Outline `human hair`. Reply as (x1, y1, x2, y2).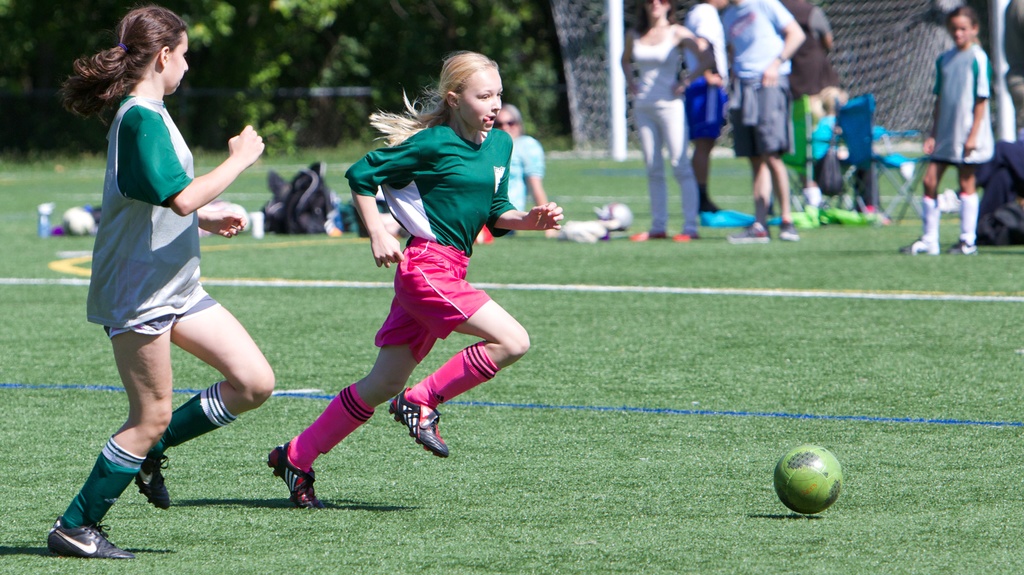
(951, 3, 977, 29).
